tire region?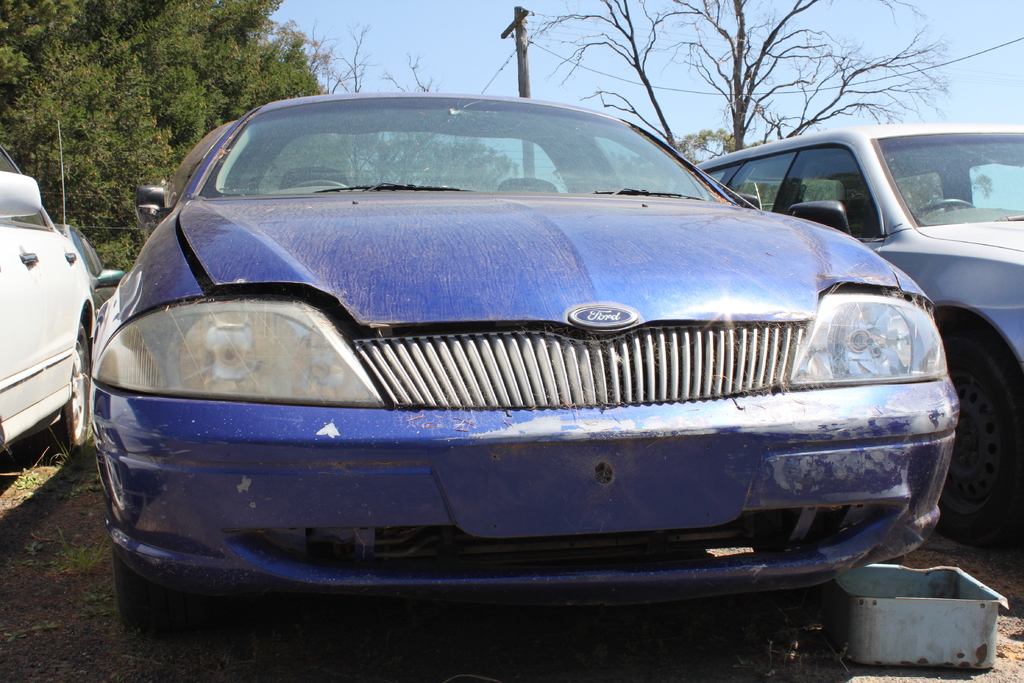
crop(29, 319, 89, 461)
